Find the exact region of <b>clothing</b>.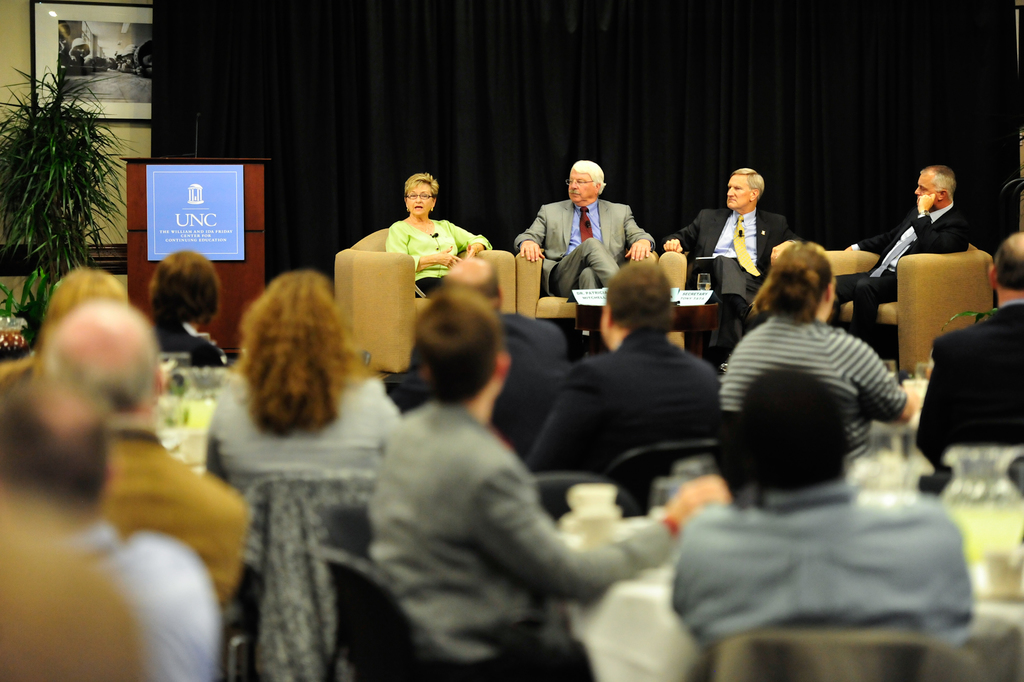
Exact region: (x1=520, y1=312, x2=701, y2=486).
